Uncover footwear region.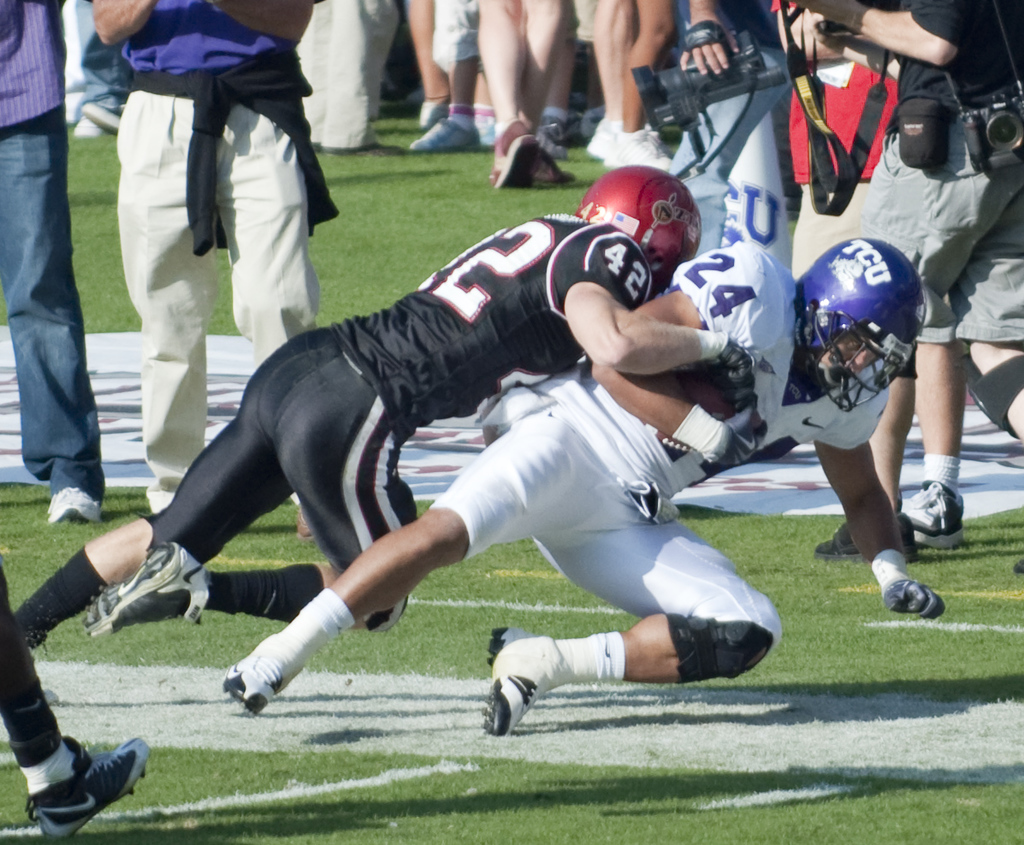
Uncovered: bbox=[885, 573, 947, 620].
